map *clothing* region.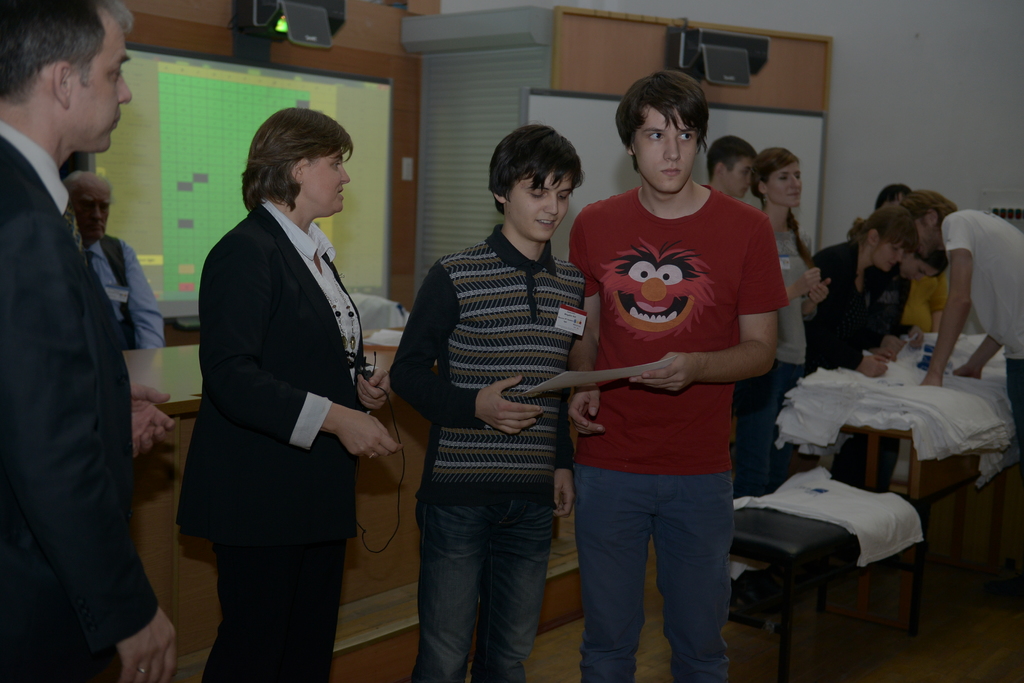
Mapped to x1=941, y1=201, x2=1023, y2=445.
